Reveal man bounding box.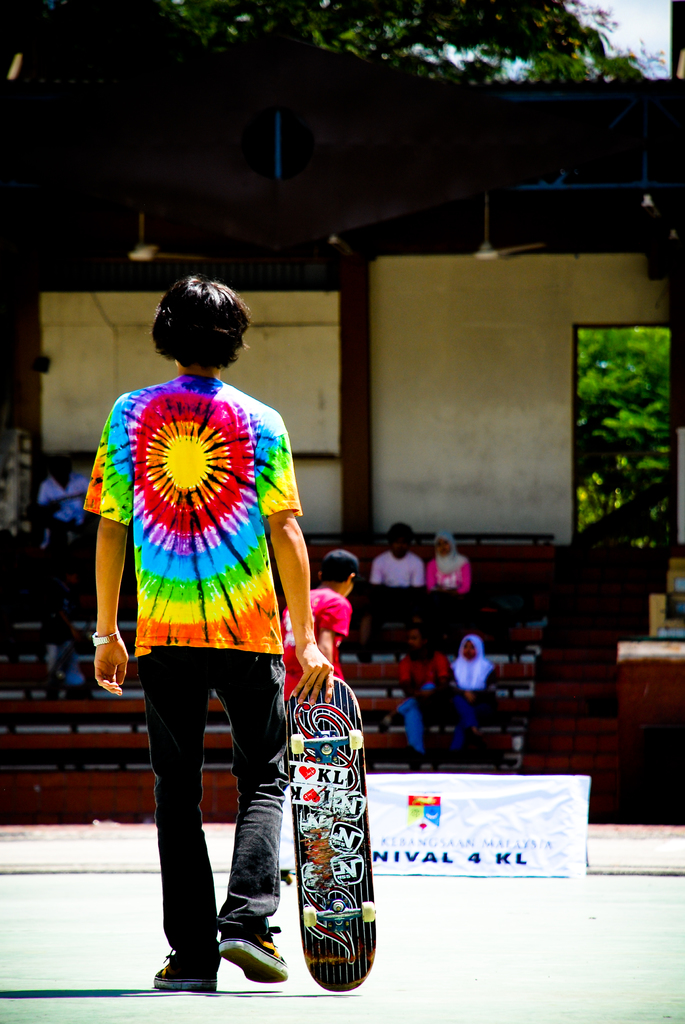
Revealed: detection(81, 276, 337, 993).
